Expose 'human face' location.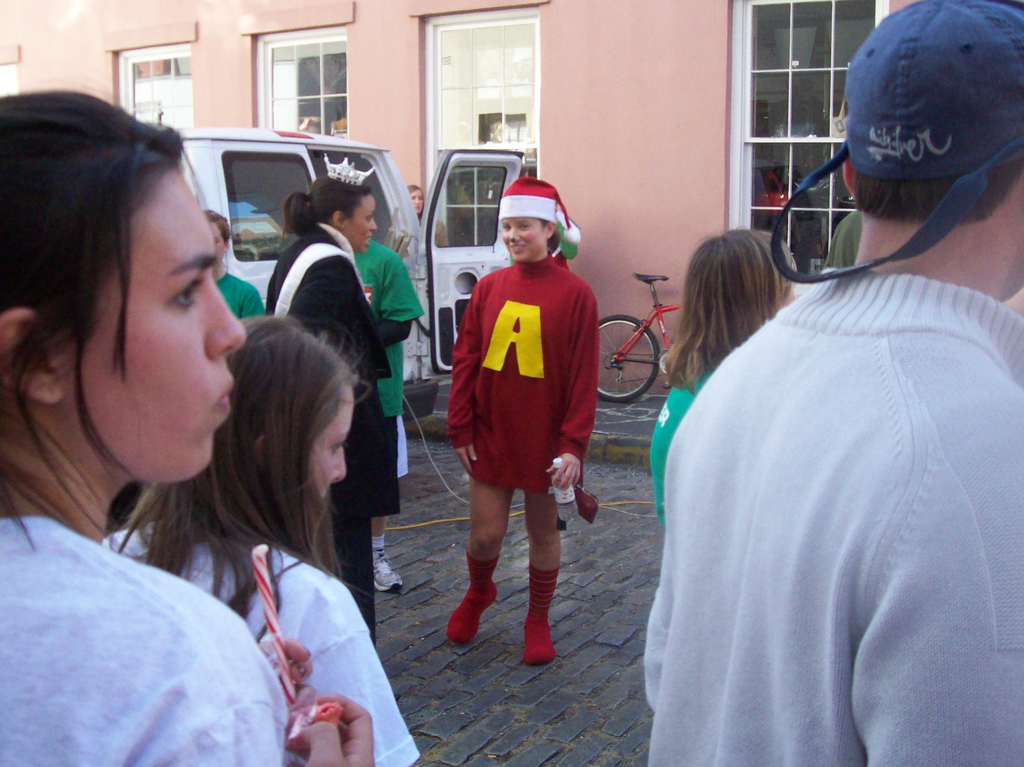
Exposed at bbox(61, 165, 246, 476).
